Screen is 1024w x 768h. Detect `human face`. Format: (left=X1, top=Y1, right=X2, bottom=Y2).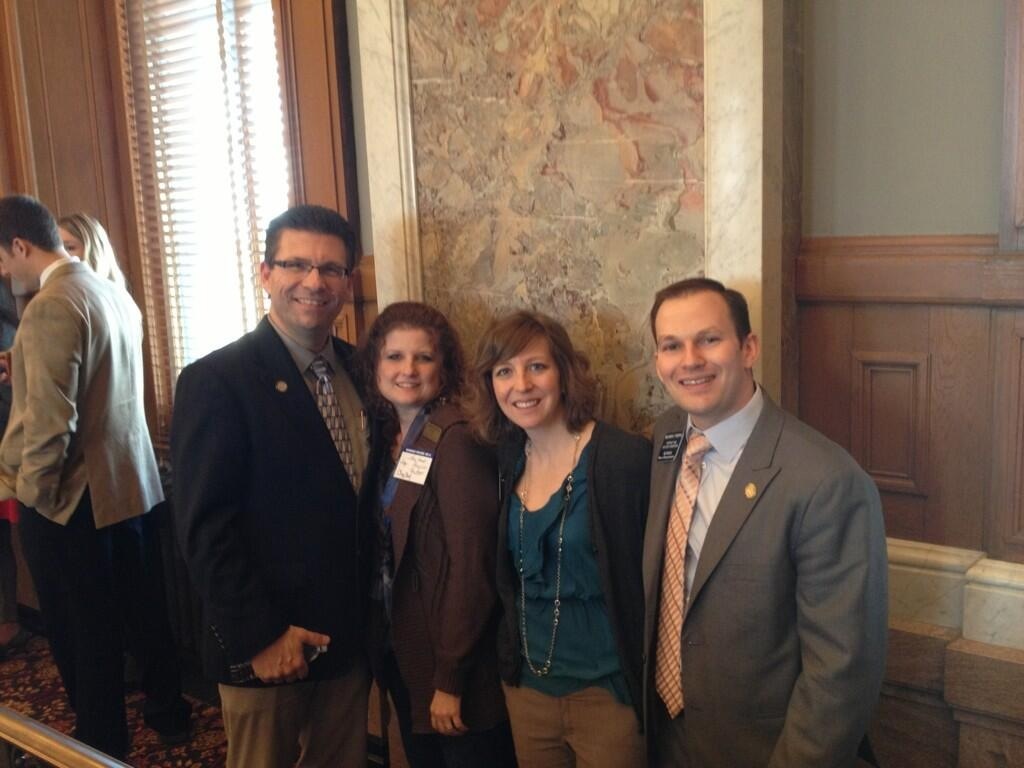
(left=272, top=235, right=351, bottom=338).
